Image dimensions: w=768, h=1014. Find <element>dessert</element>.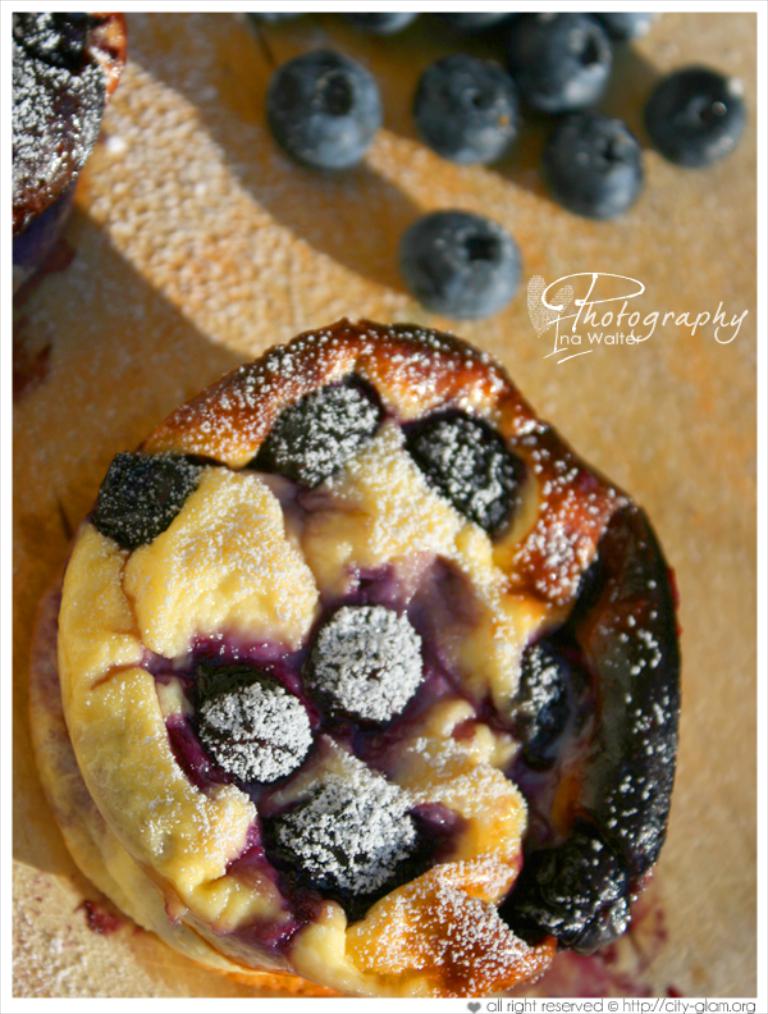
<region>0, 0, 145, 282</region>.
